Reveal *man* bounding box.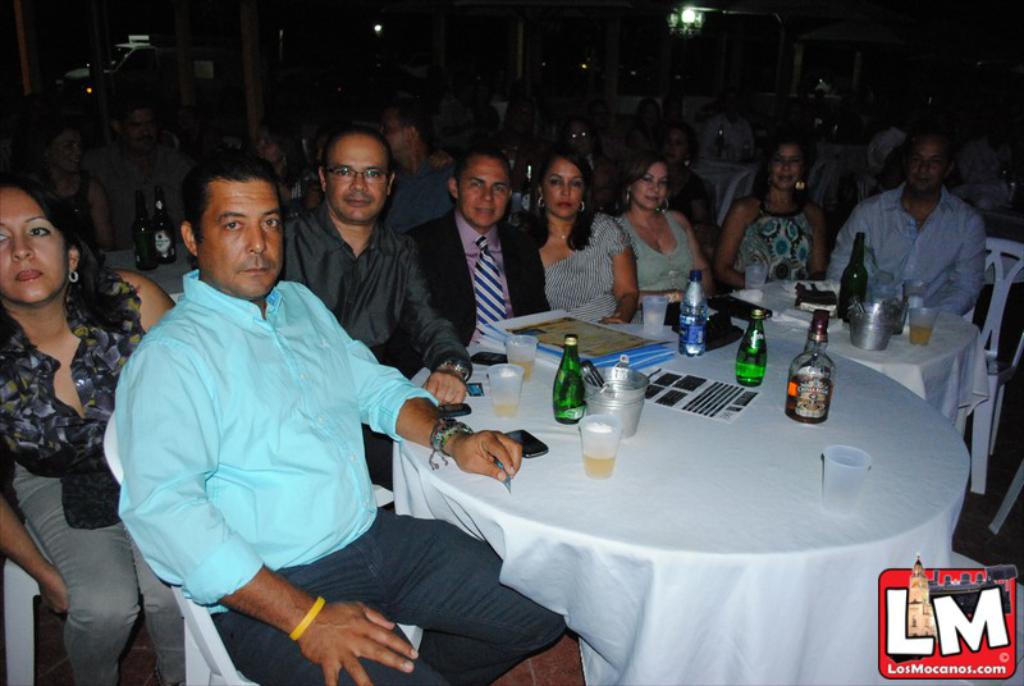
Revealed: pyautogui.locateOnScreen(106, 143, 477, 673).
